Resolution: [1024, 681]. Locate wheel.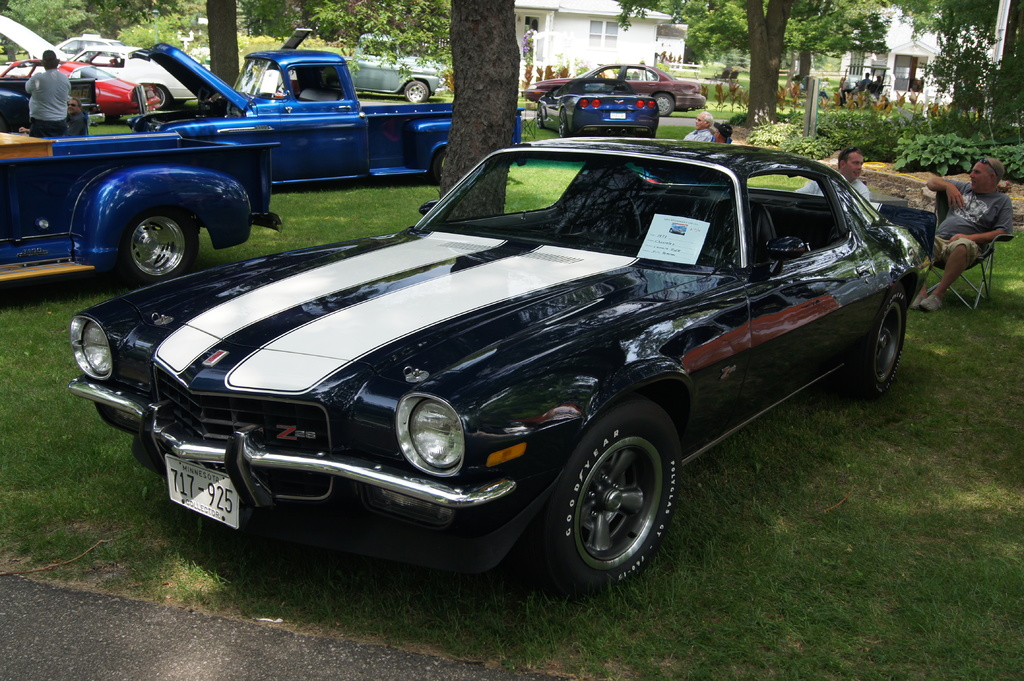
557/108/569/140.
